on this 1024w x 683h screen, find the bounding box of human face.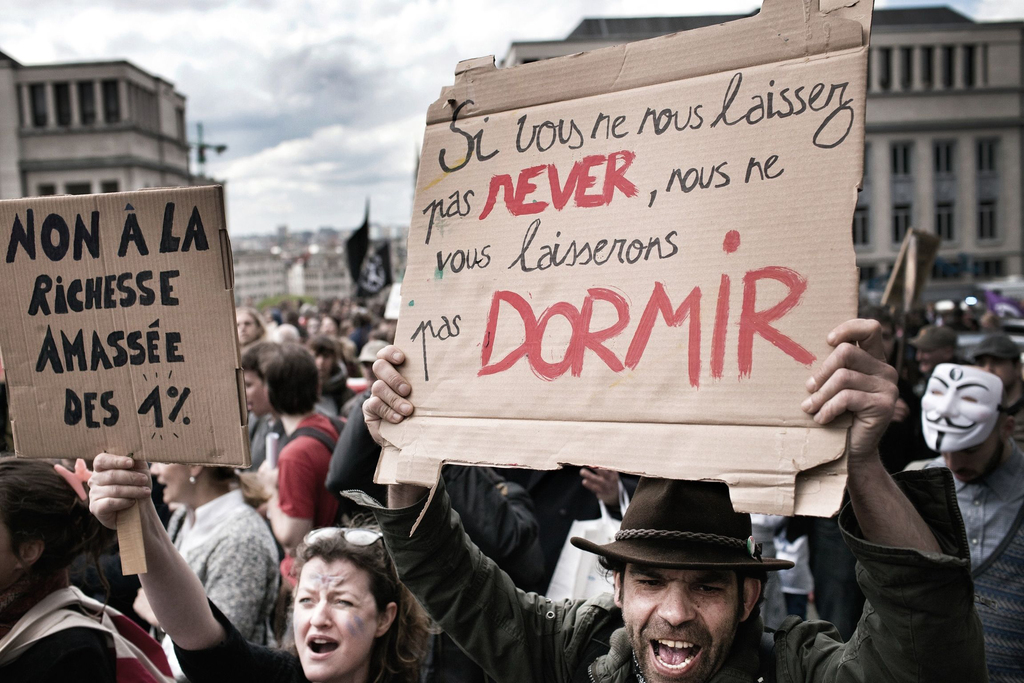
Bounding box: {"x1": 614, "y1": 561, "x2": 745, "y2": 682}.
